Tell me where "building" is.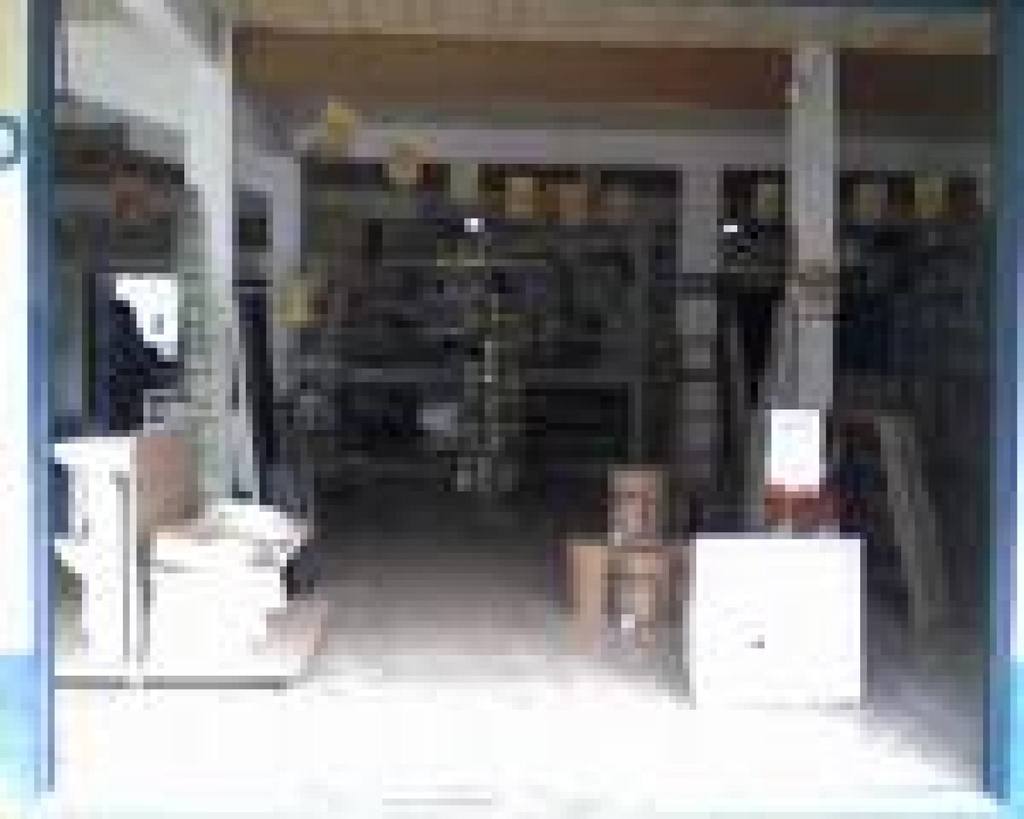
"building" is at region(0, 0, 1021, 818).
